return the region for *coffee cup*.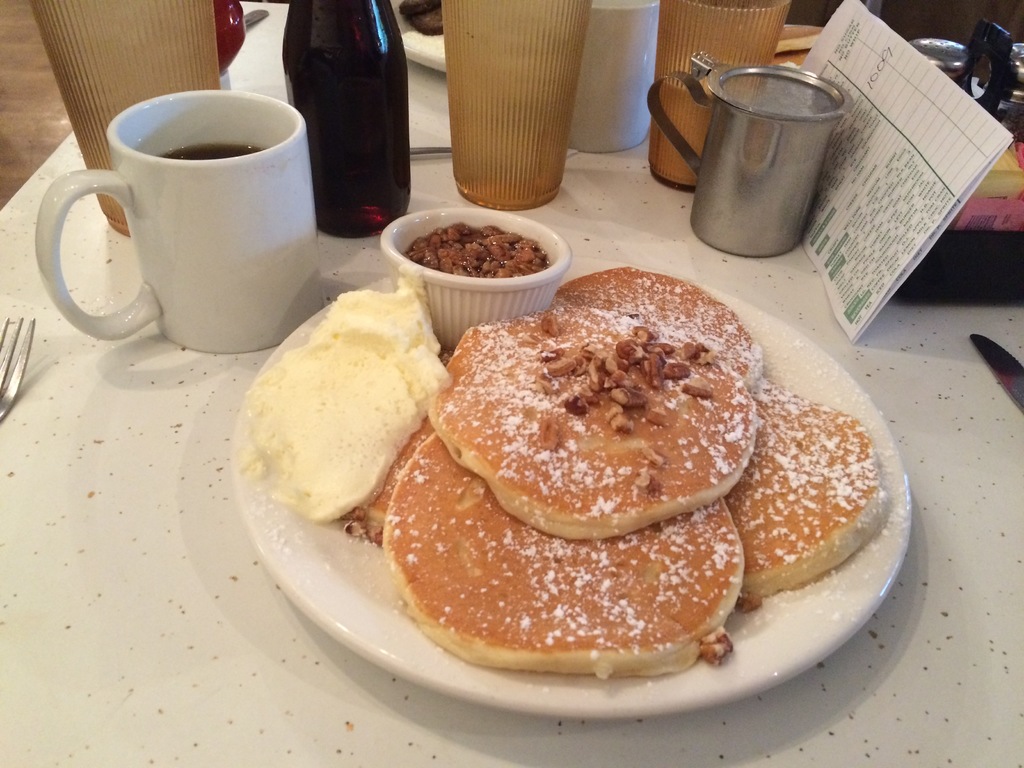
[x1=31, y1=87, x2=324, y2=355].
